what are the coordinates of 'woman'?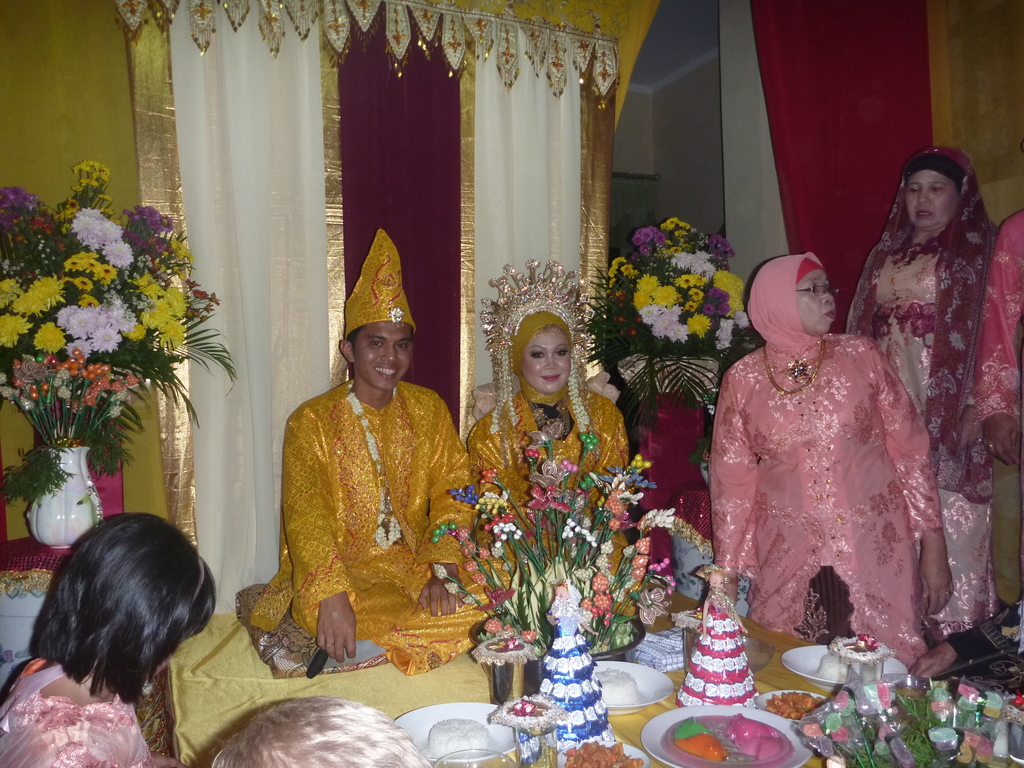
bbox(0, 515, 214, 767).
